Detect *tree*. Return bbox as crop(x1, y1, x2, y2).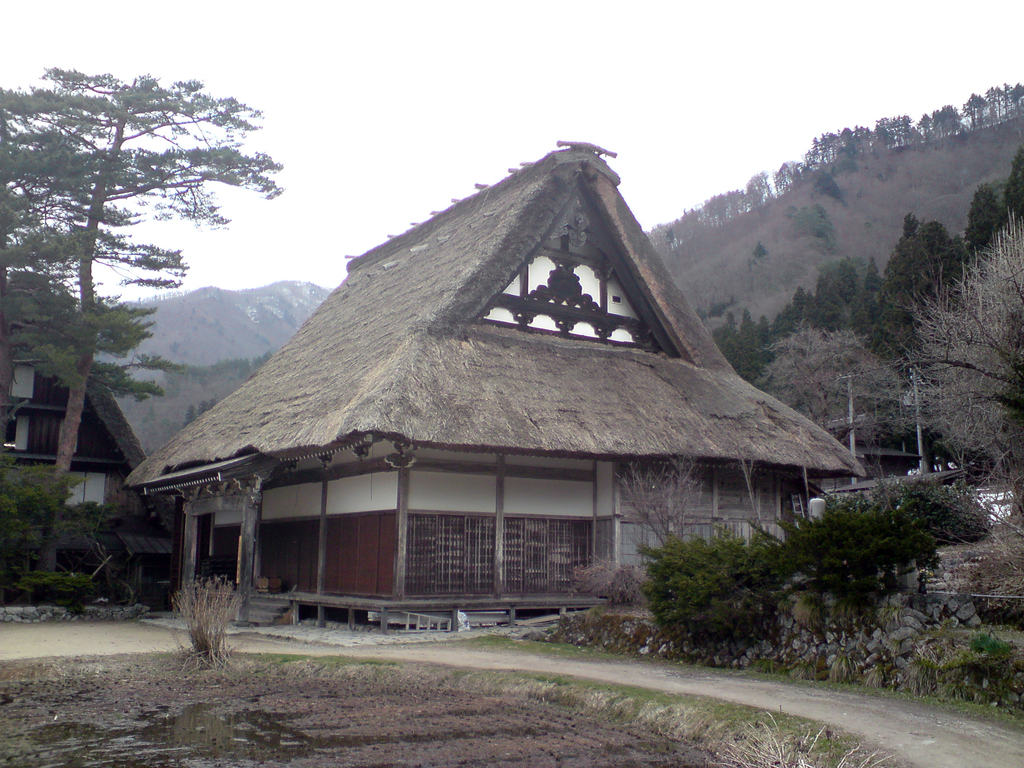
crop(613, 431, 696, 554).
